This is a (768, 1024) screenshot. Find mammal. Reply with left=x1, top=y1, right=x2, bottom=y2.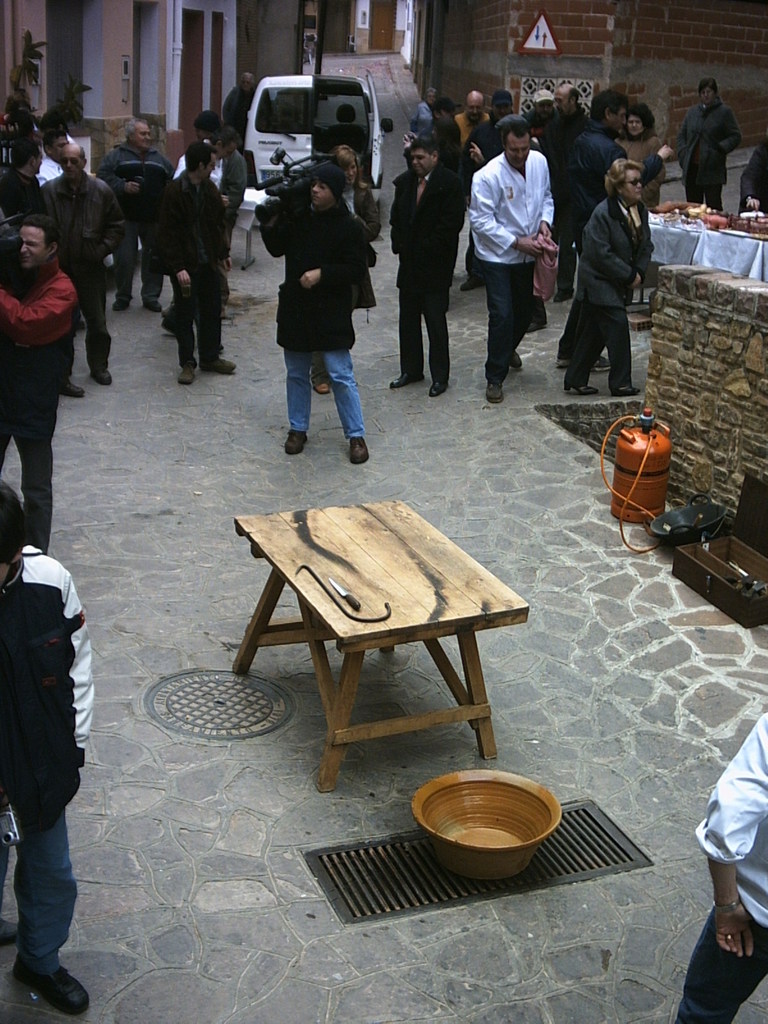
left=678, top=78, right=746, bottom=207.
